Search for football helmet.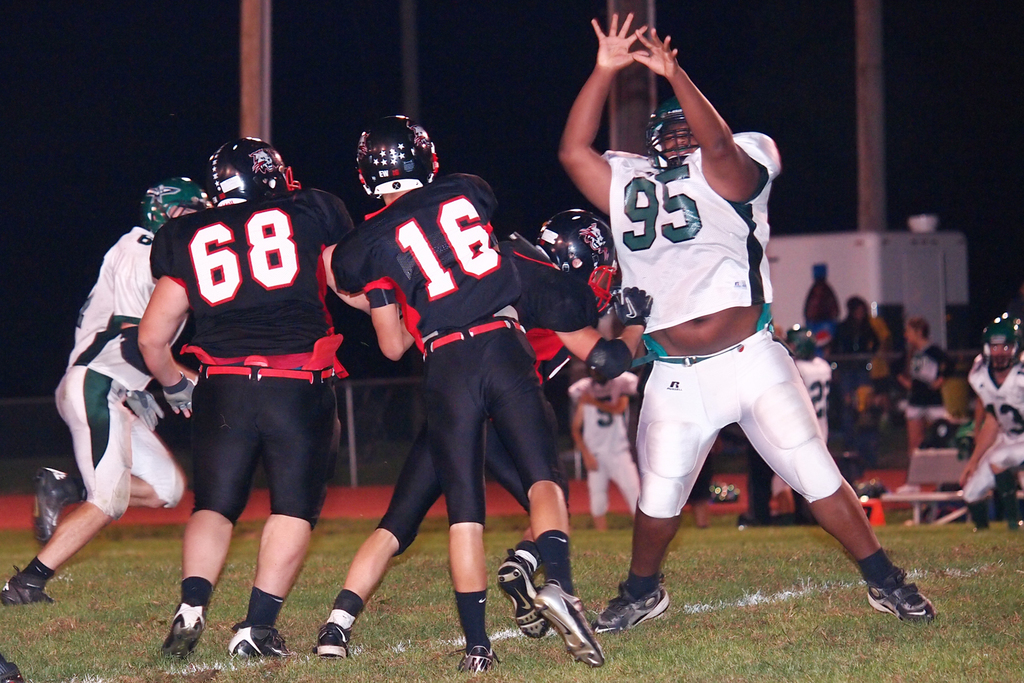
Found at <box>641,96,697,149</box>.
